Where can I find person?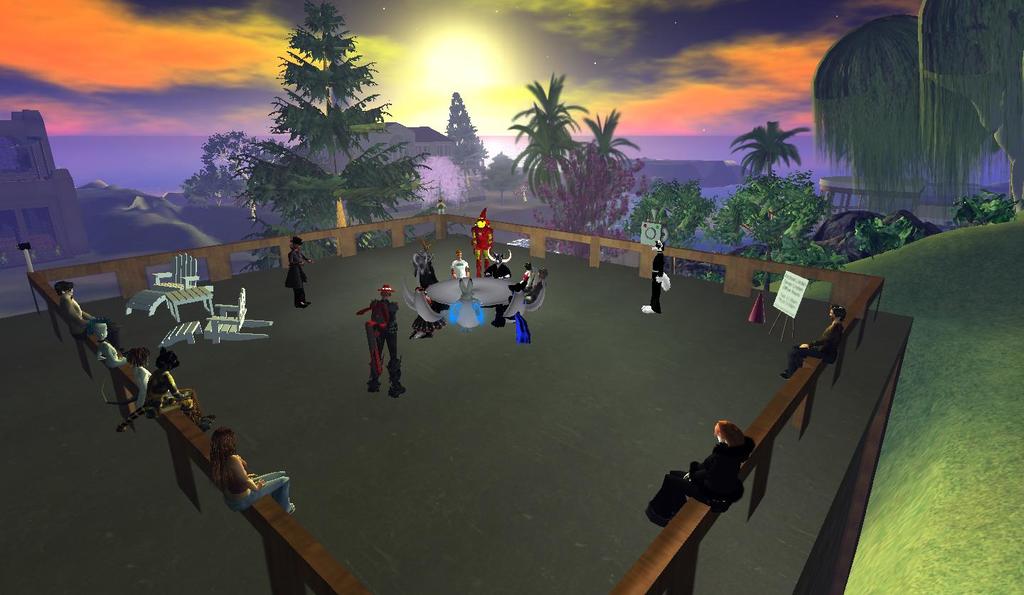
You can find it at box(450, 248, 470, 276).
